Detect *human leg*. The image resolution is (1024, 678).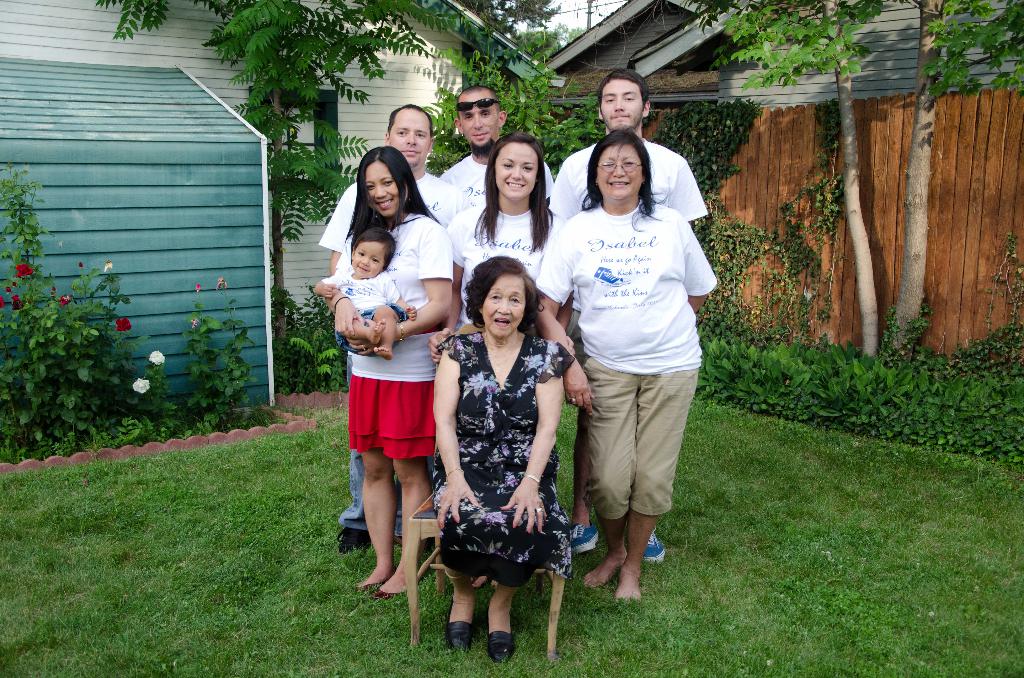
BBox(582, 352, 640, 592).
